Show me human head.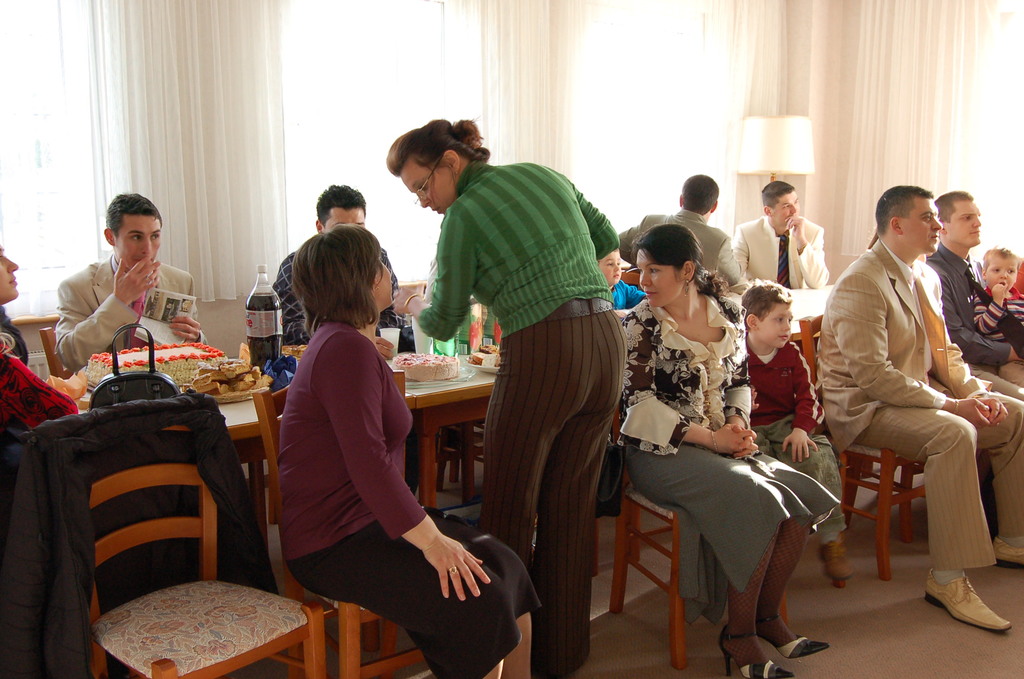
human head is here: box(386, 122, 484, 215).
